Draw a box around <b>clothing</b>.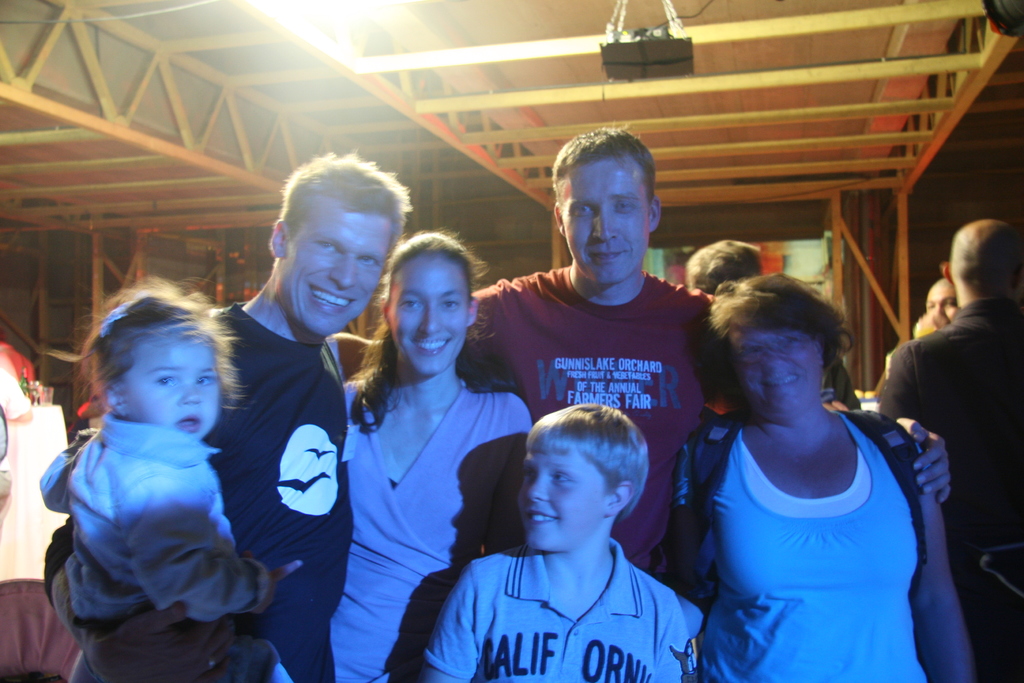
(0,362,35,529).
